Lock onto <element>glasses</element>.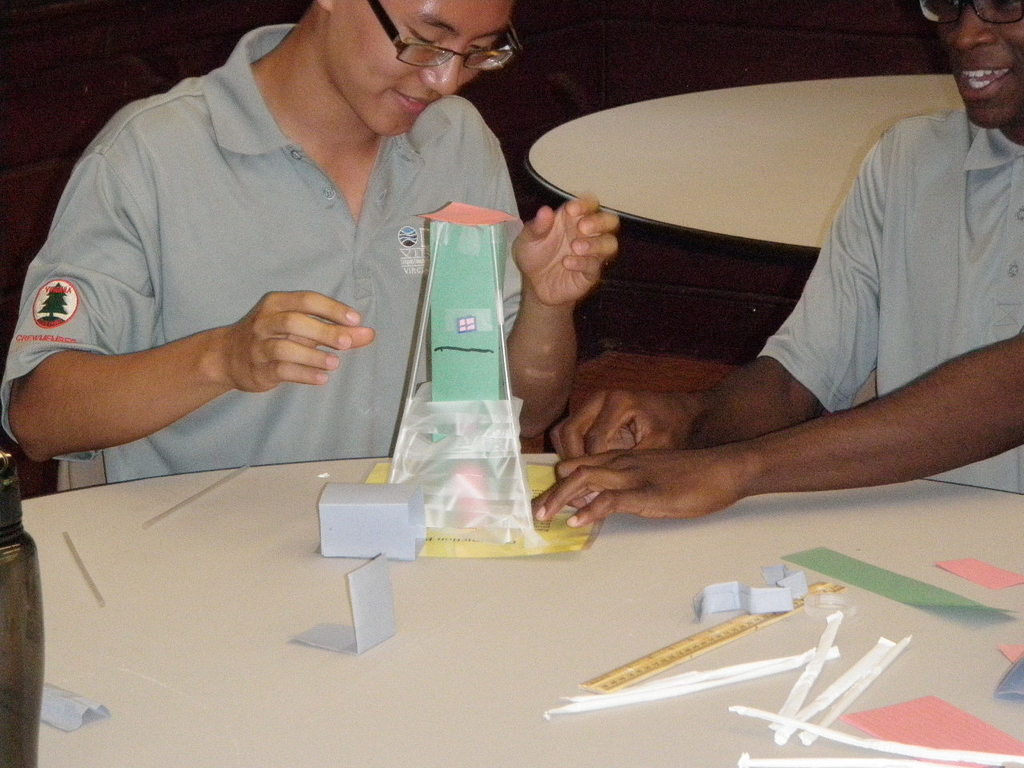
Locked: {"x1": 917, "y1": 0, "x2": 1023, "y2": 26}.
